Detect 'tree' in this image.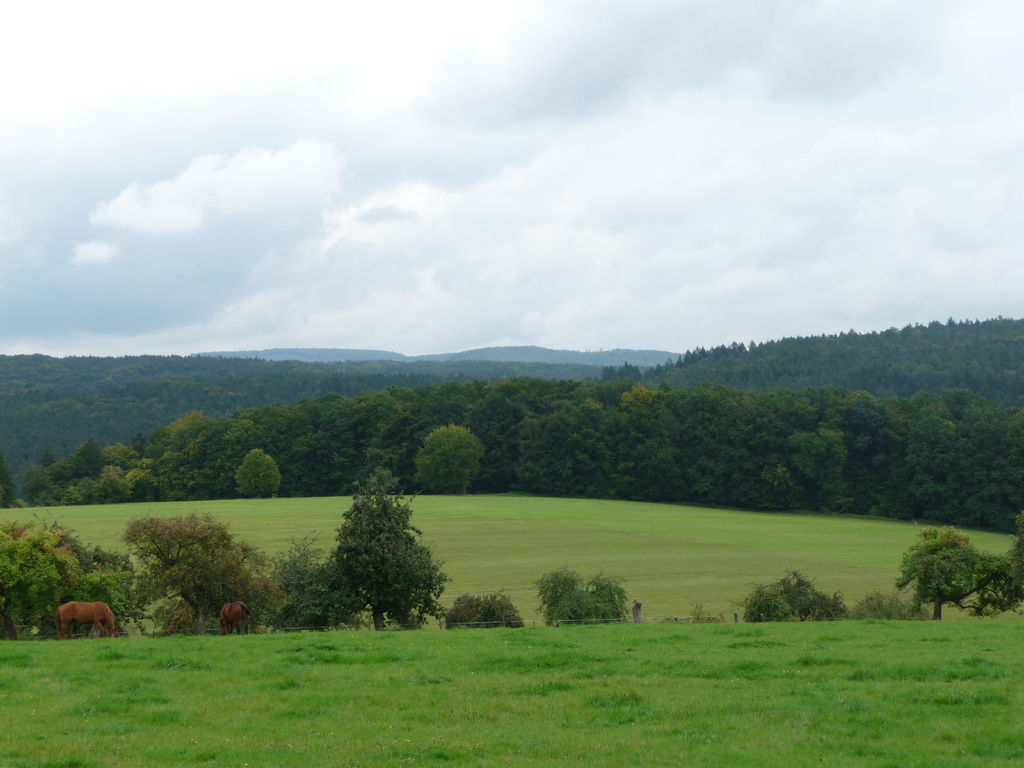
Detection: 849/585/937/622.
